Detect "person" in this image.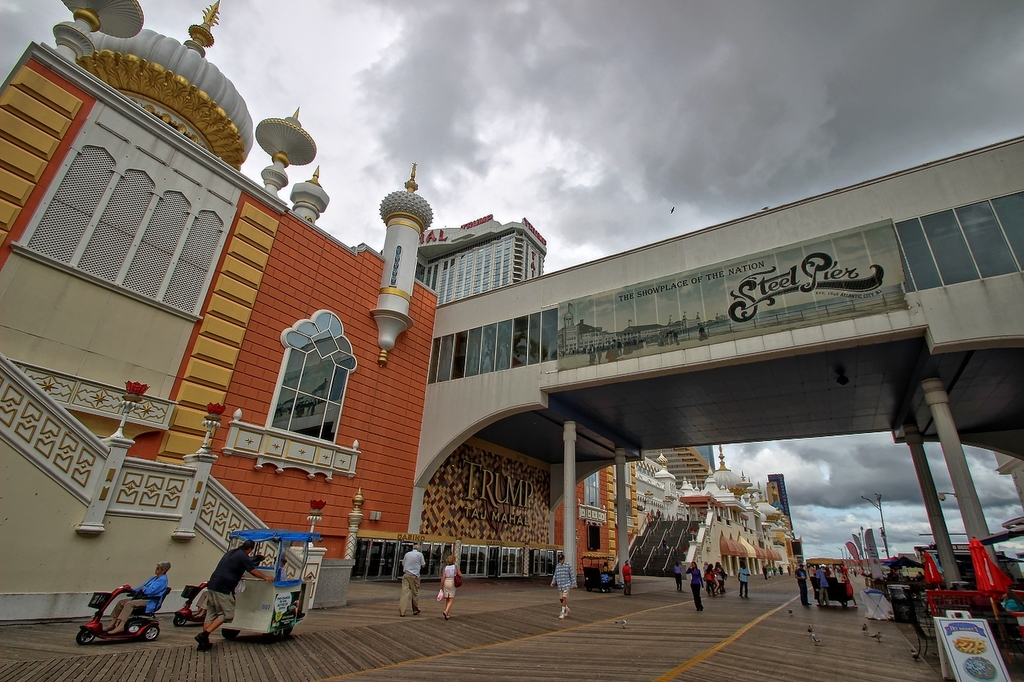
Detection: x1=621 y1=556 x2=630 y2=598.
